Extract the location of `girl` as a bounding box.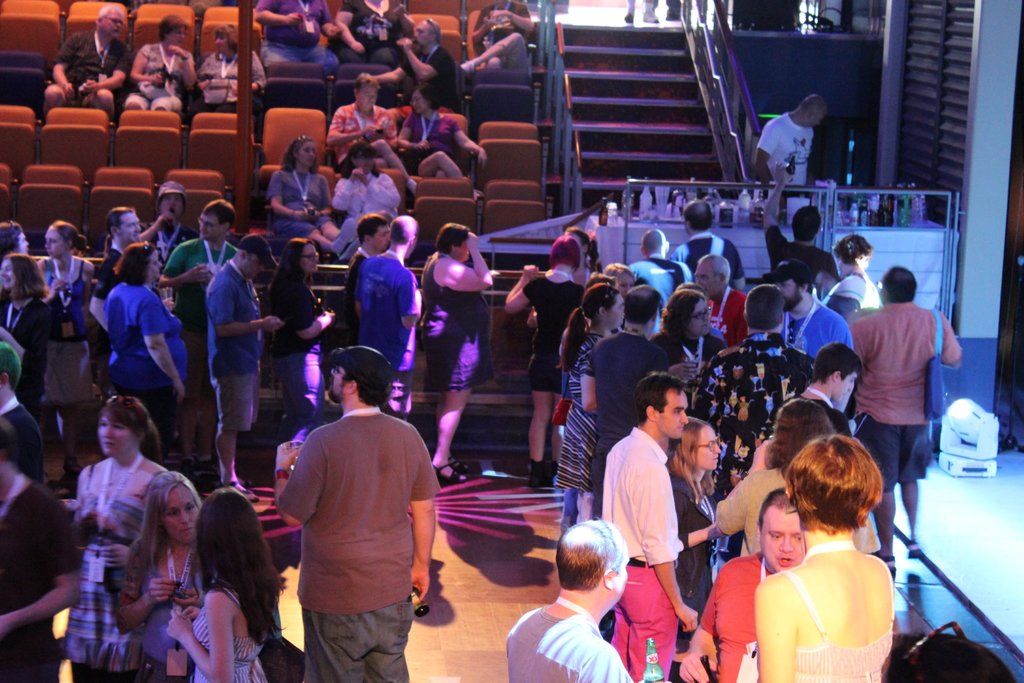
95,459,205,682.
